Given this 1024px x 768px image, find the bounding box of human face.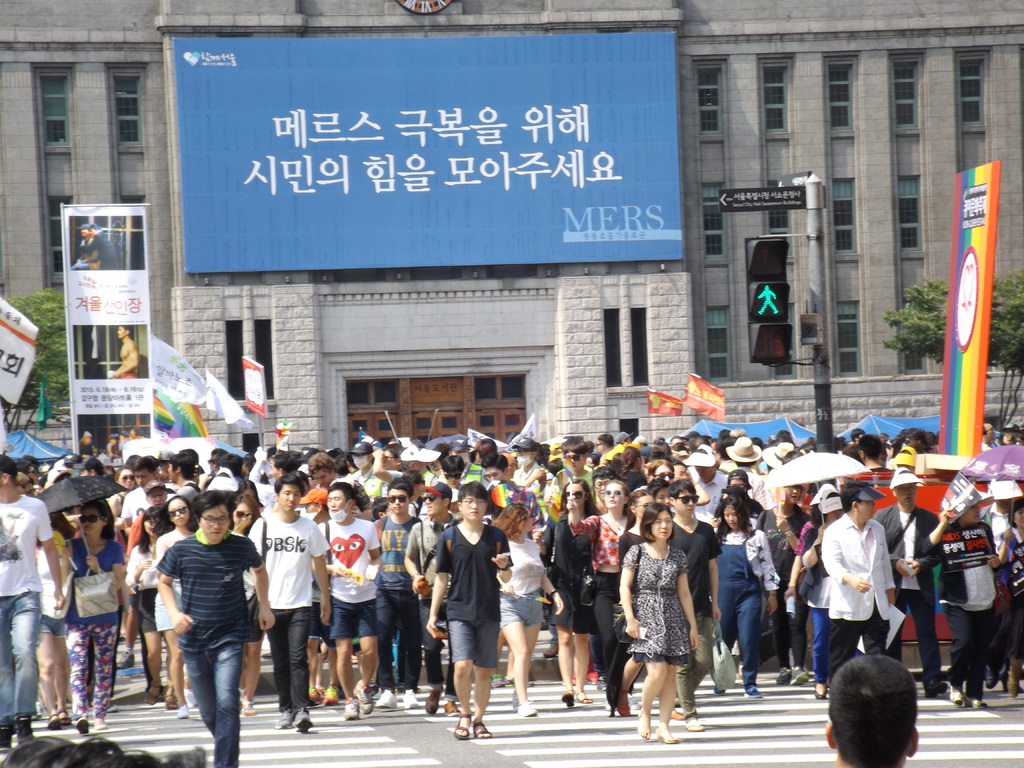
<box>639,495,652,516</box>.
